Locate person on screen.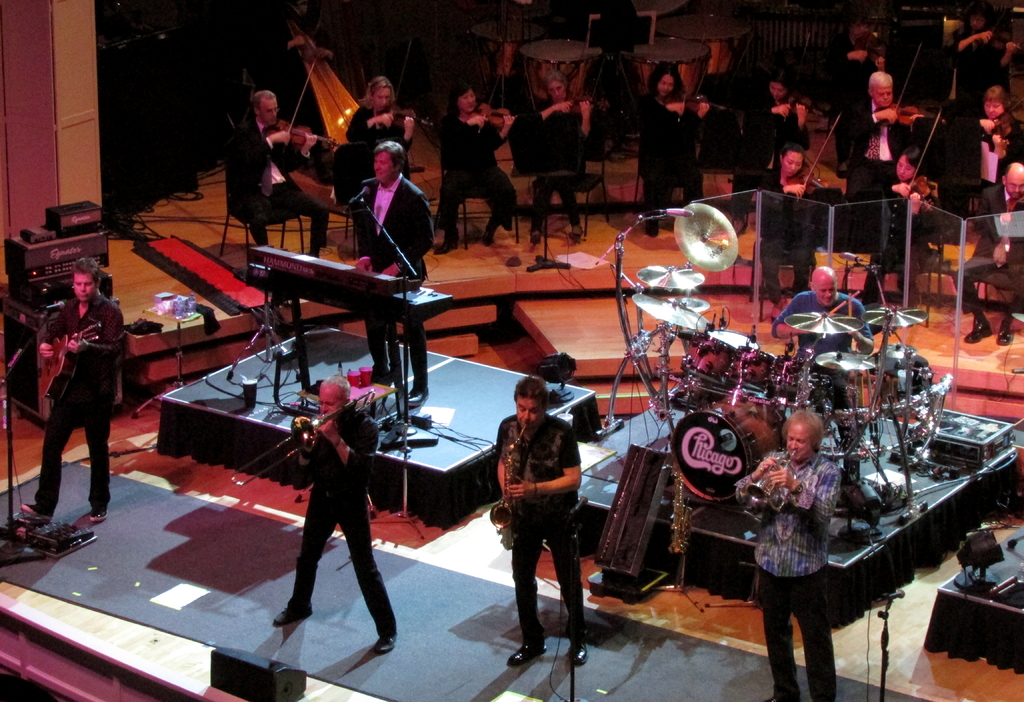
On screen at pyautogui.locateOnScreen(836, 72, 890, 198).
